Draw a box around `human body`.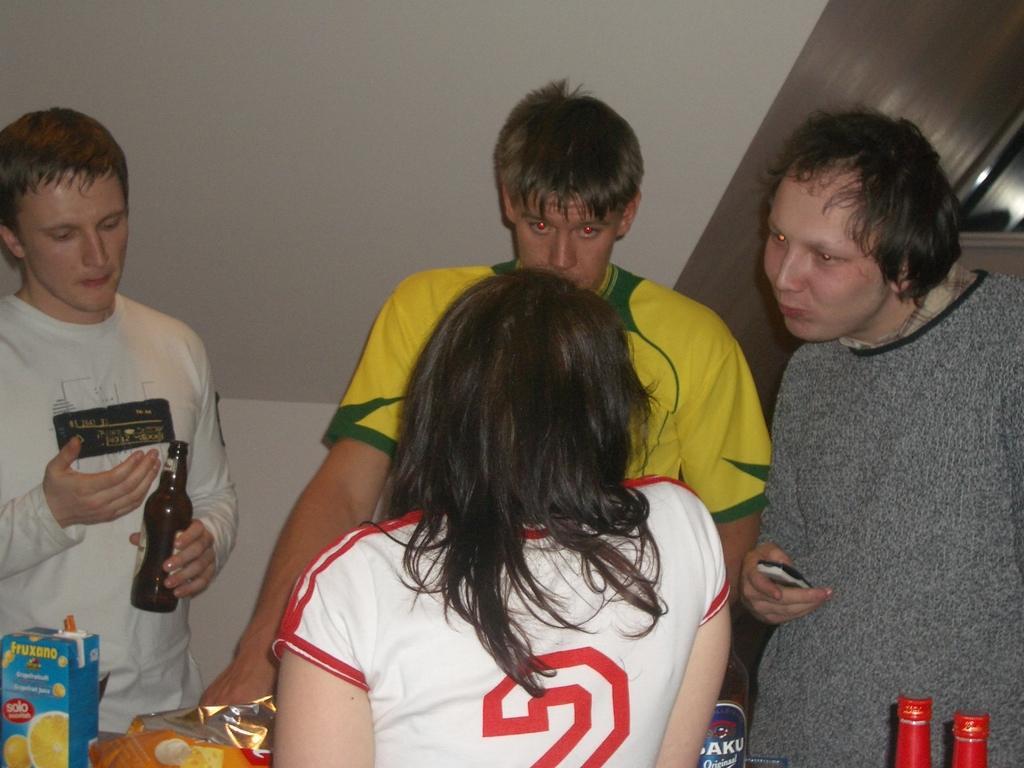
rect(0, 110, 241, 739).
